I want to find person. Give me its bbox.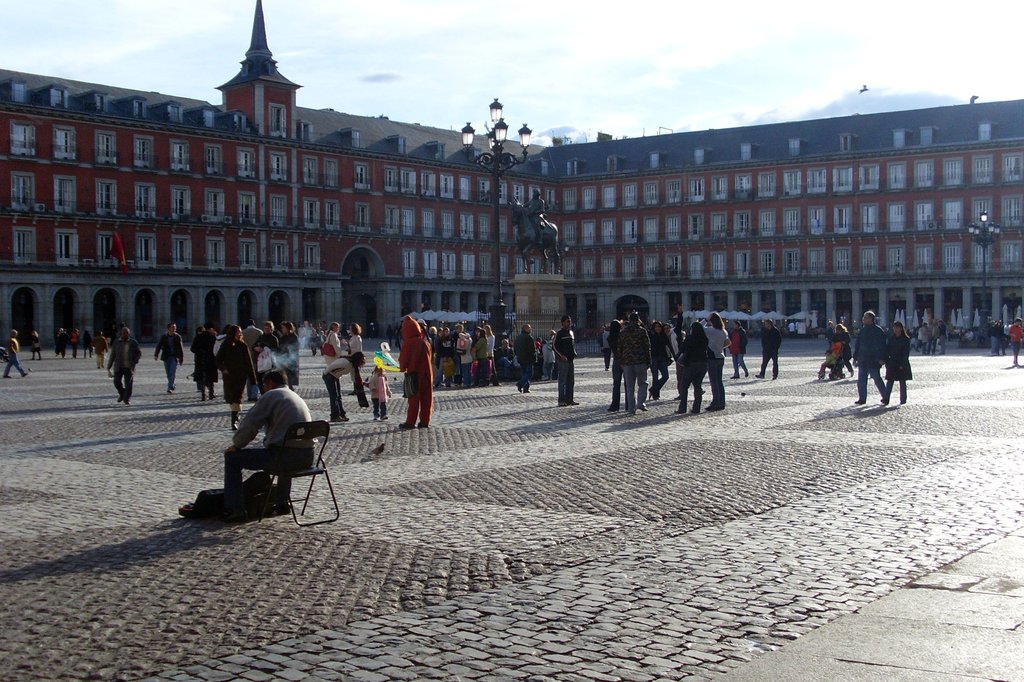
396:315:433:432.
